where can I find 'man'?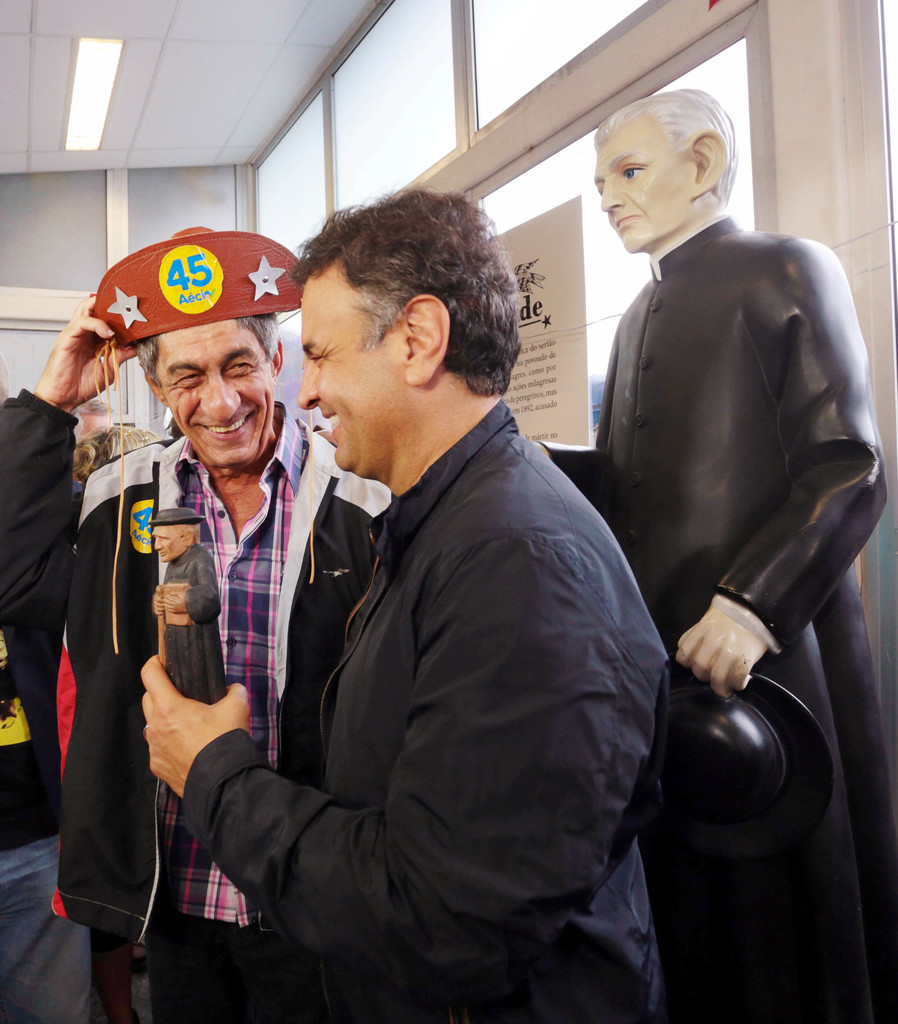
You can find it at locate(4, 221, 398, 1023).
